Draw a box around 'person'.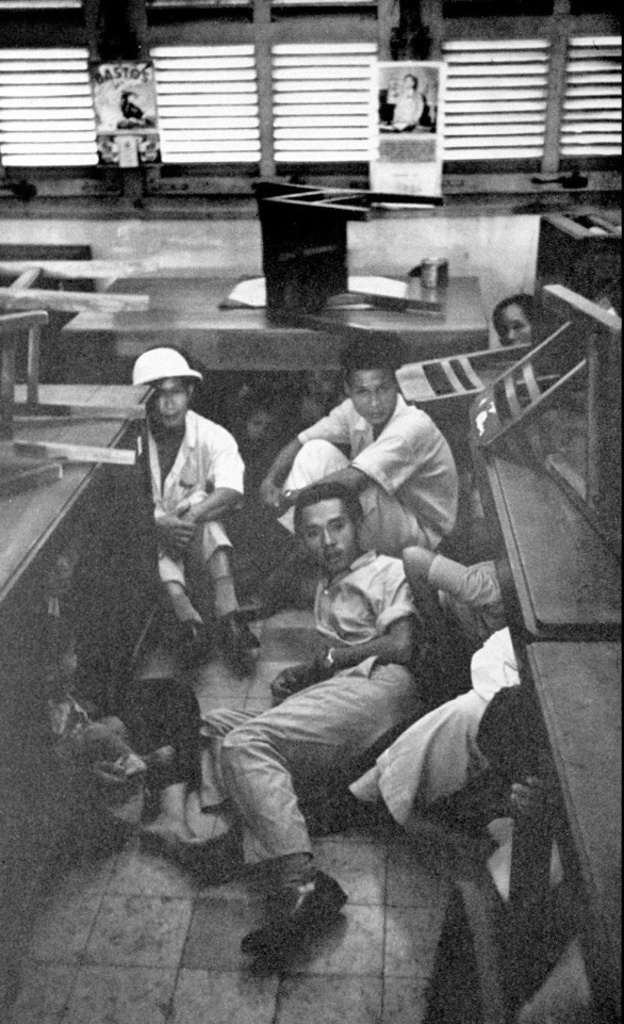
[488, 296, 539, 344].
